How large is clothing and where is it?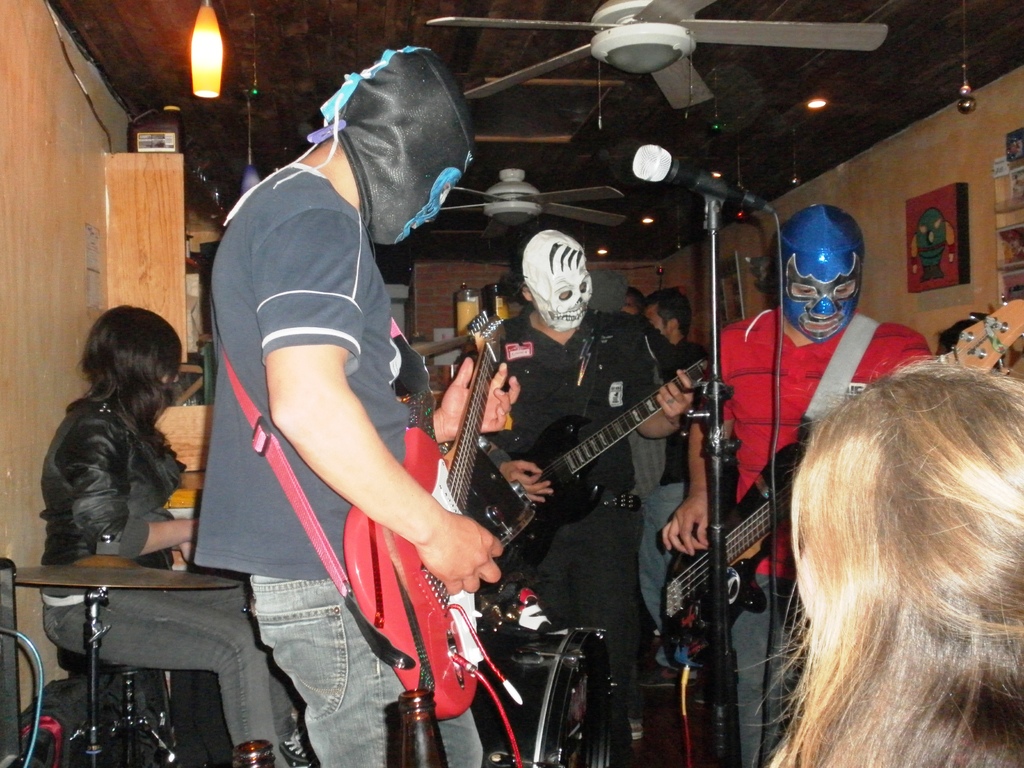
Bounding box: rect(476, 302, 665, 767).
